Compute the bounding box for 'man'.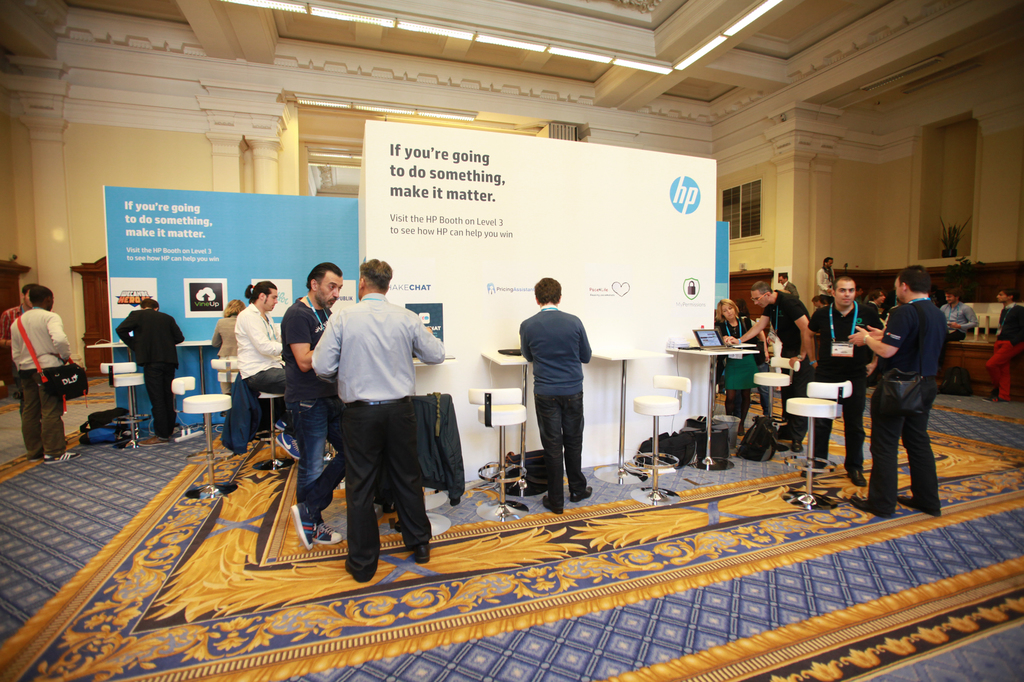
pyautogui.locateOnScreen(0, 284, 38, 427).
